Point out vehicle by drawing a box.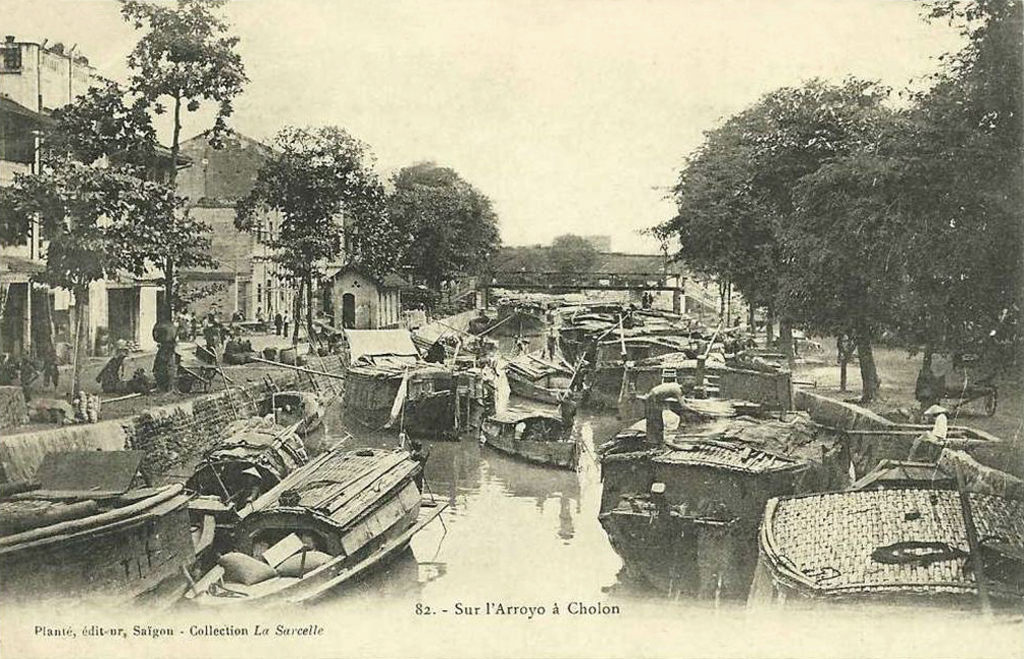
crop(178, 399, 319, 531).
